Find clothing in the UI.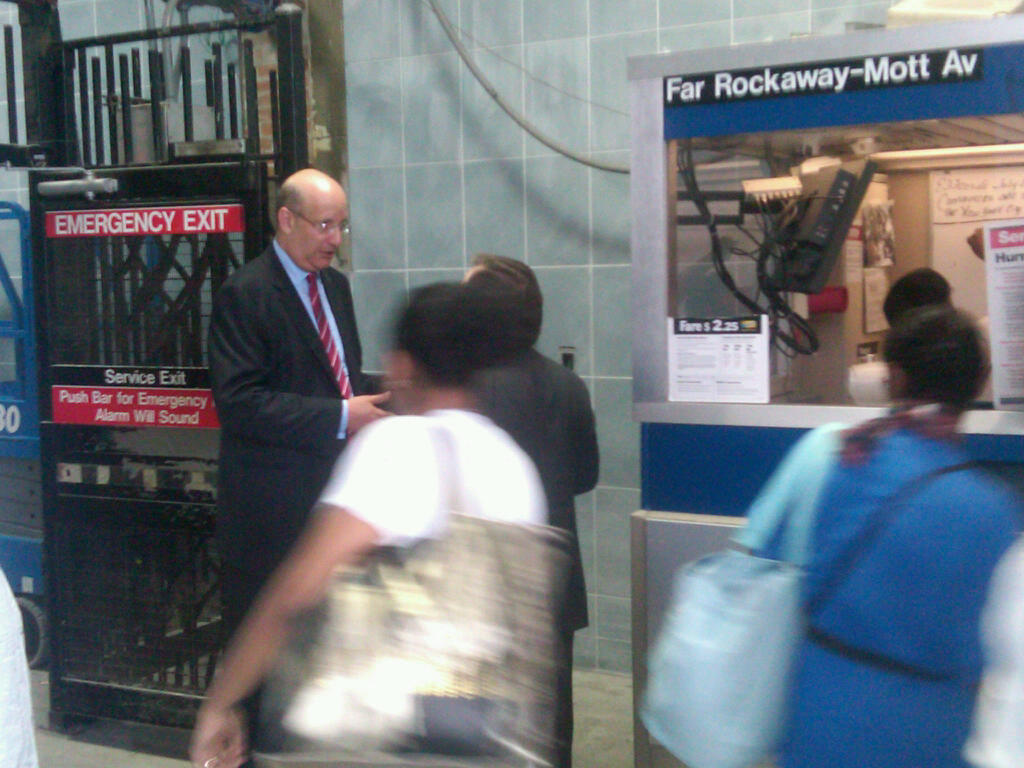
UI element at bbox(658, 352, 1007, 758).
